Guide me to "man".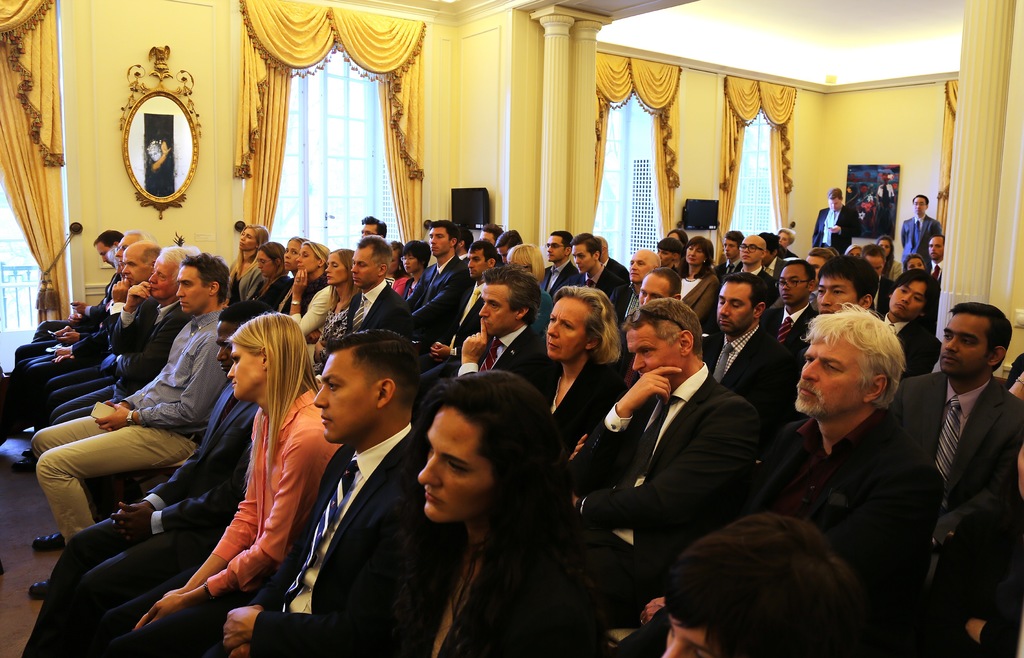
Guidance: (20, 245, 240, 602).
